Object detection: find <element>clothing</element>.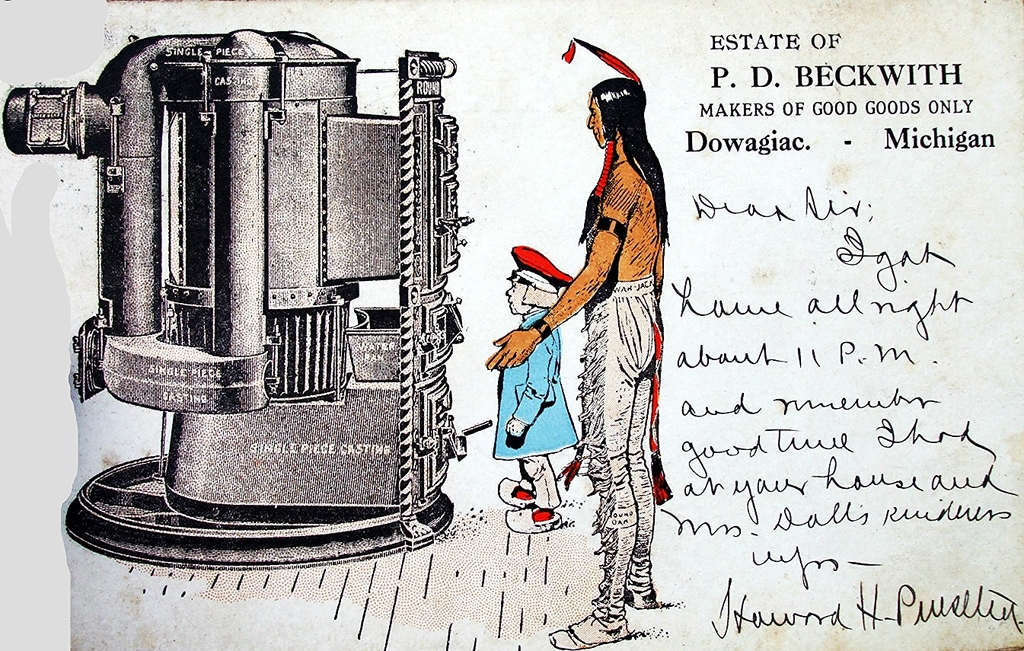
Rect(494, 303, 572, 512).
